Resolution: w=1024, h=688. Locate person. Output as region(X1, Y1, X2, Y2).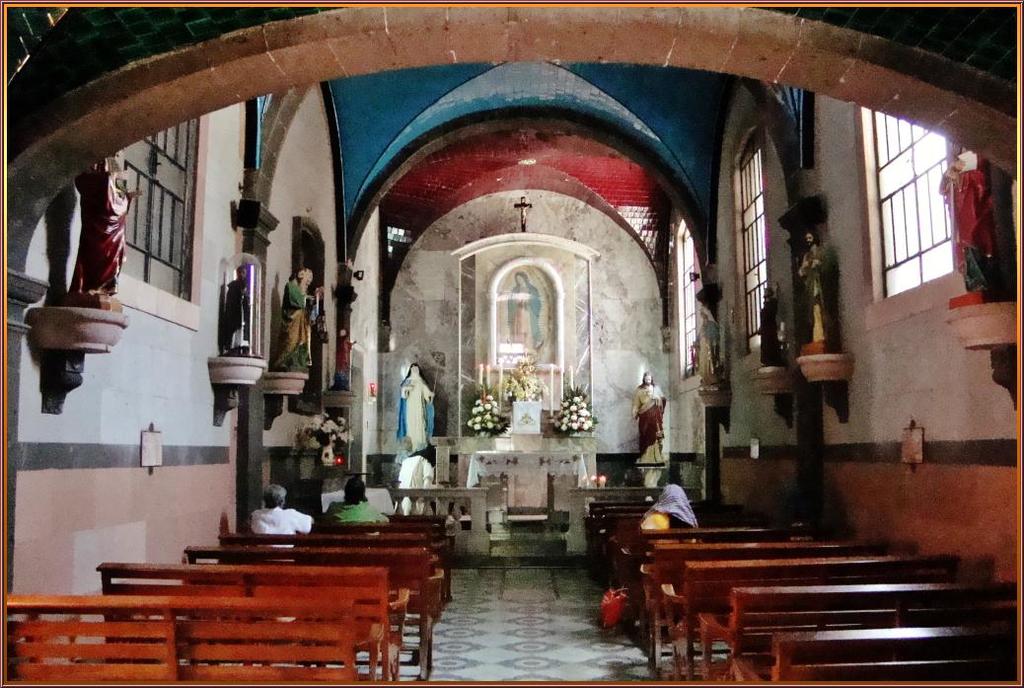
region(754, 286, 780, 367).
